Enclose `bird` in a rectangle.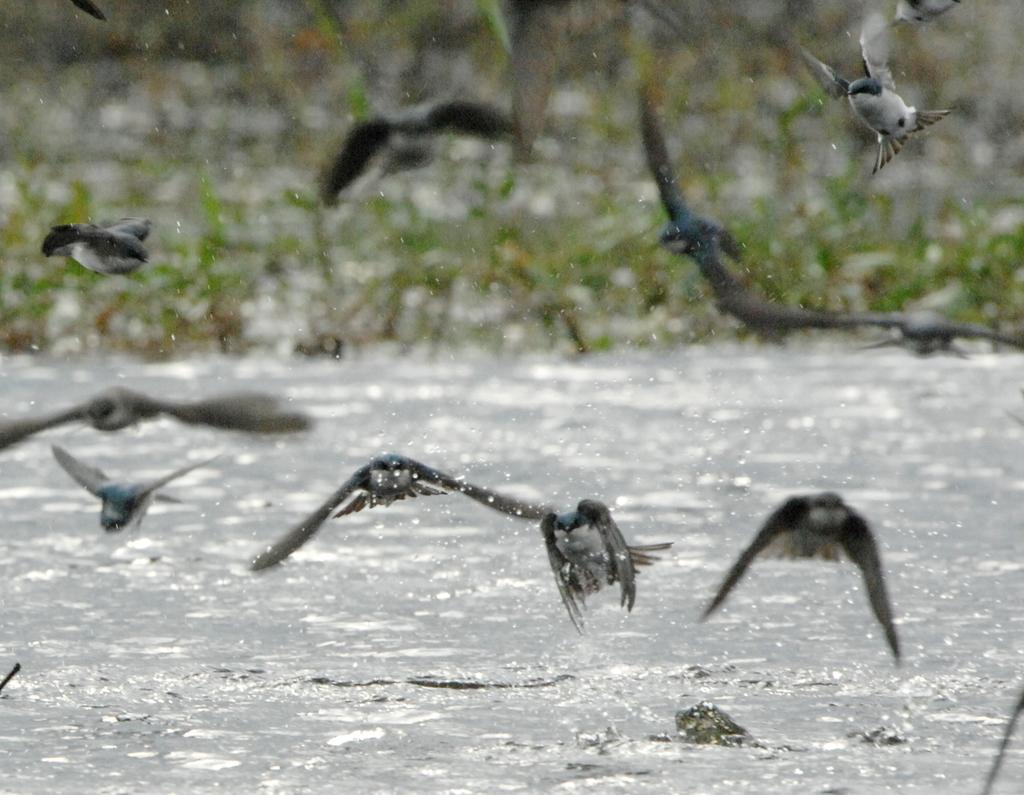
x1=692, y1=488, x2=904, y2=666.
